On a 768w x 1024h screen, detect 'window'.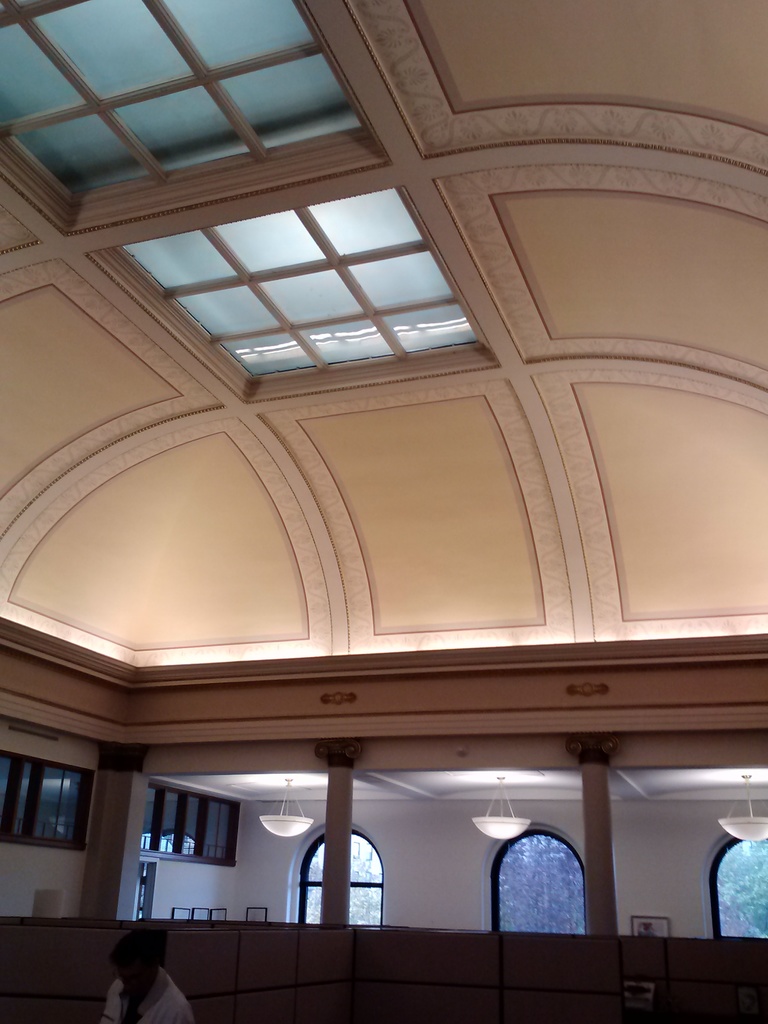
706,841,767,942.
